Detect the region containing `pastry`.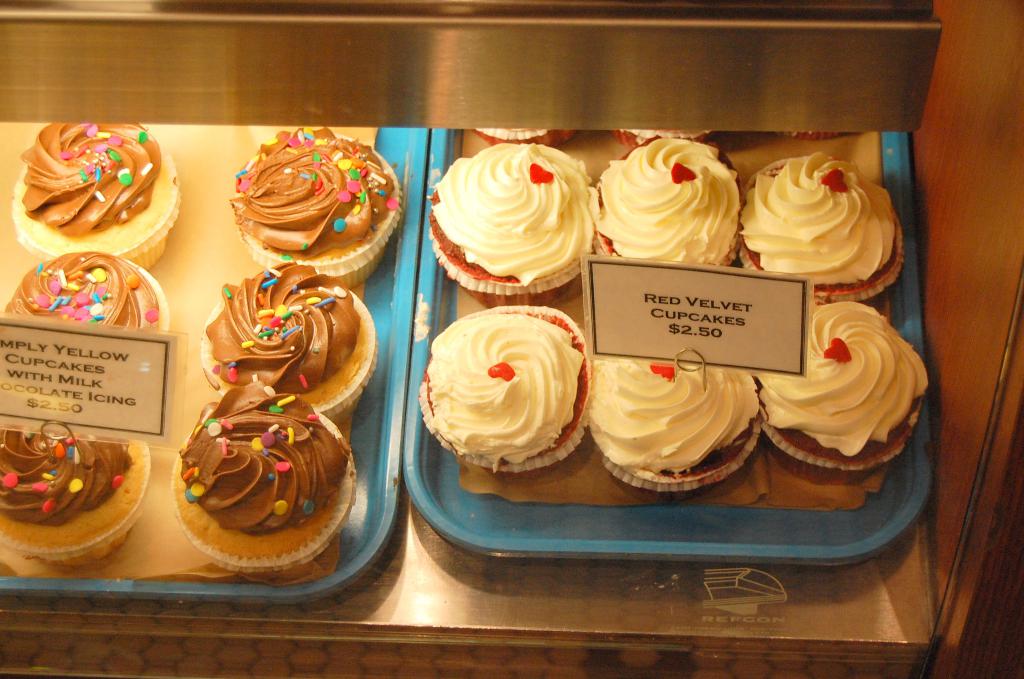
[left=594, top=136, right=741, bottom=261].
